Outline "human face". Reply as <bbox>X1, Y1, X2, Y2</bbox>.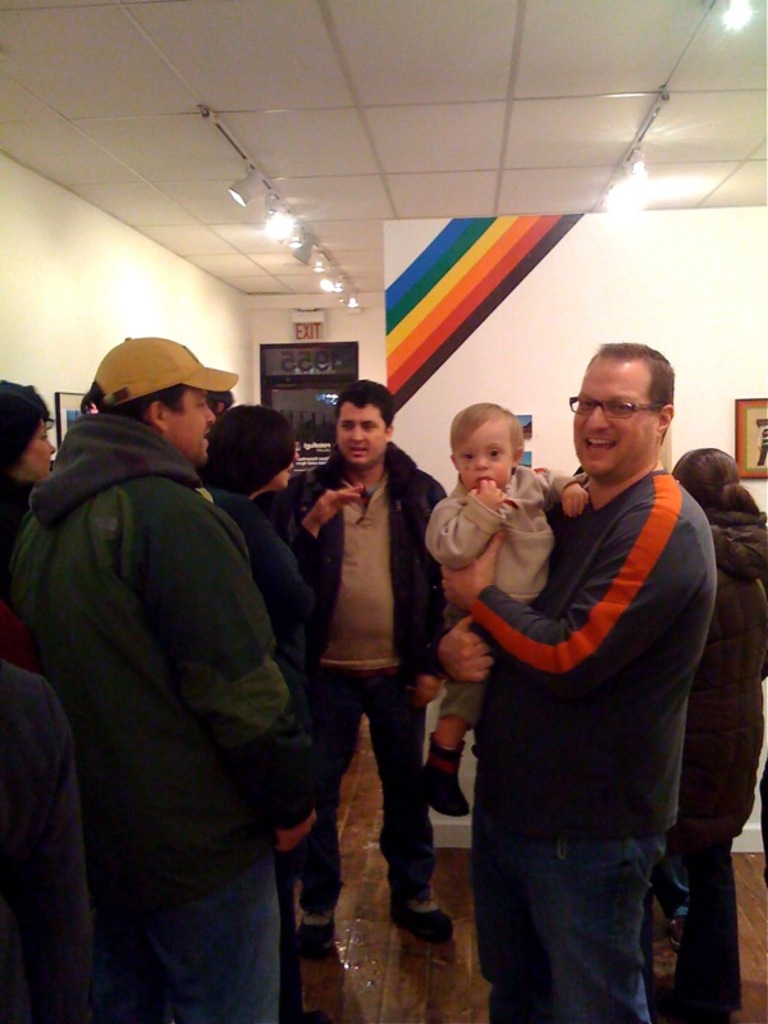
<bbox>334, 401, 390, 466</bbox>.
